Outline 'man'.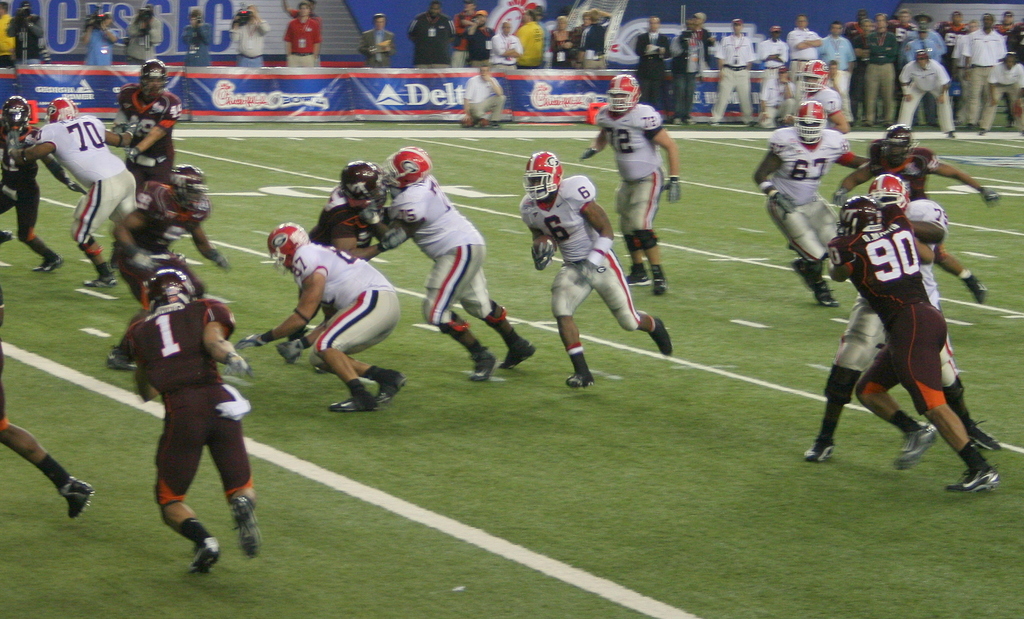
Outline: 270,156,414,378.
